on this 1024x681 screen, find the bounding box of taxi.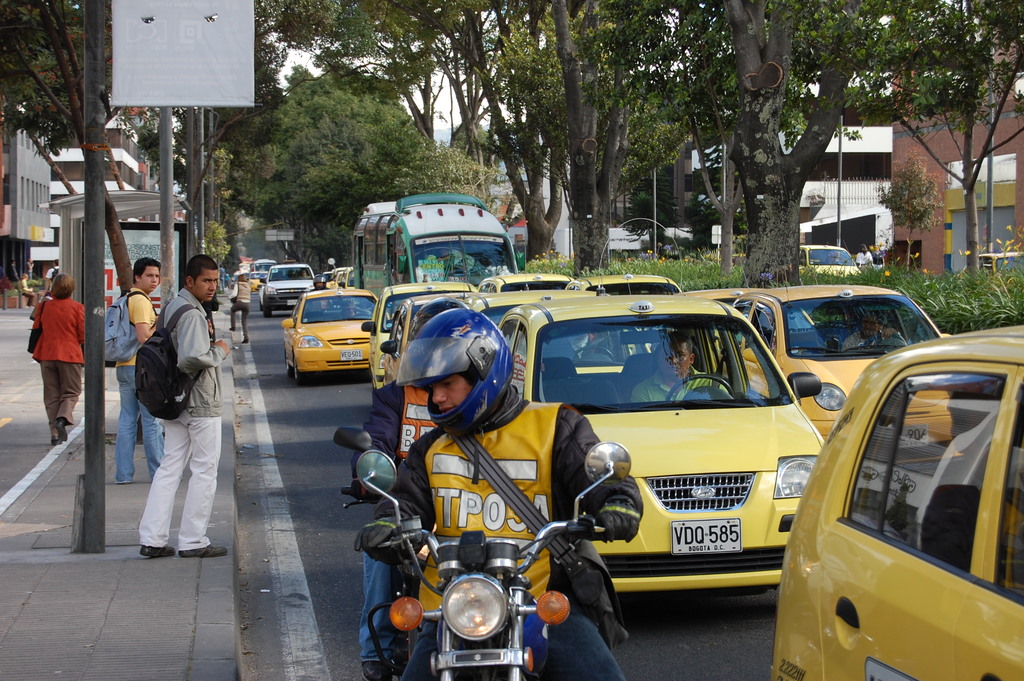
Bounding box: 272/289/380/379.
